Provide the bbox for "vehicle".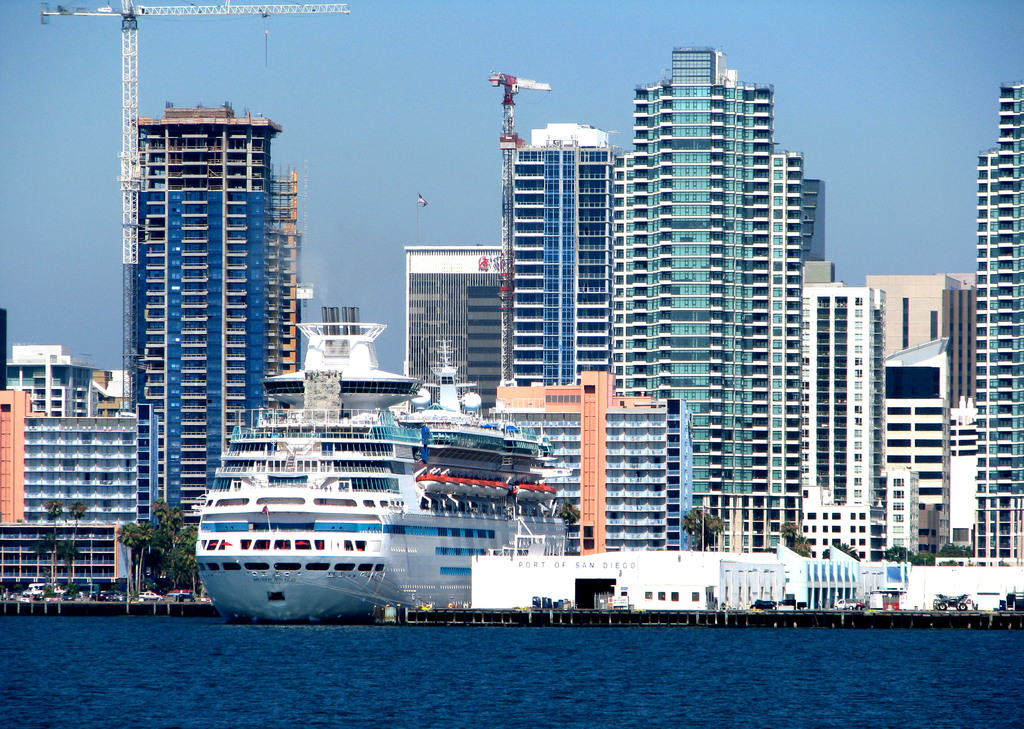
x1=196, y1=325, x2=573, y2=627.
